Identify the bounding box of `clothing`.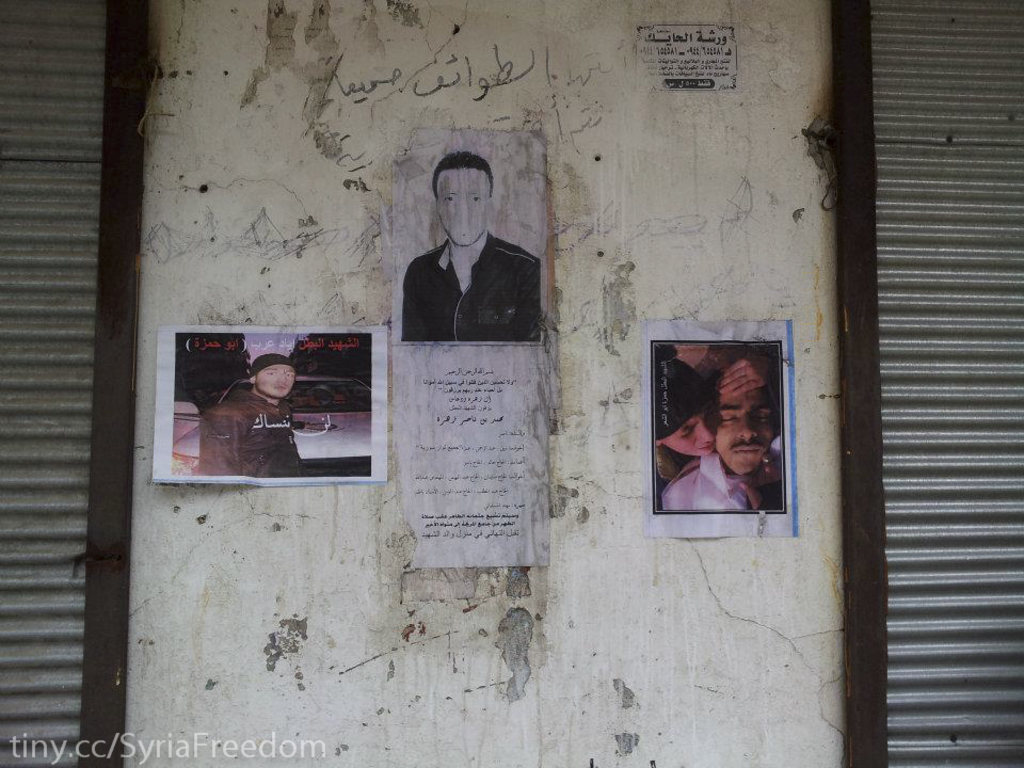
x1=199, y1=369, x2=301, y2=475.
